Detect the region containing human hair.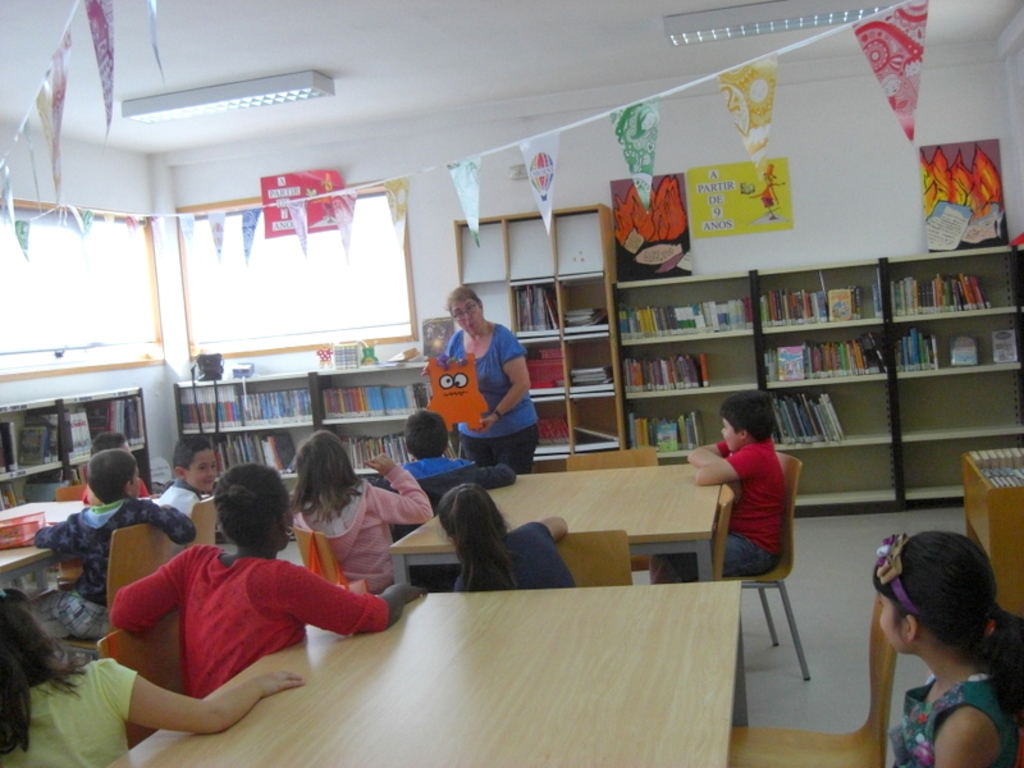
pyautogui.locateOnScreen(288, 430, 367, 529).
